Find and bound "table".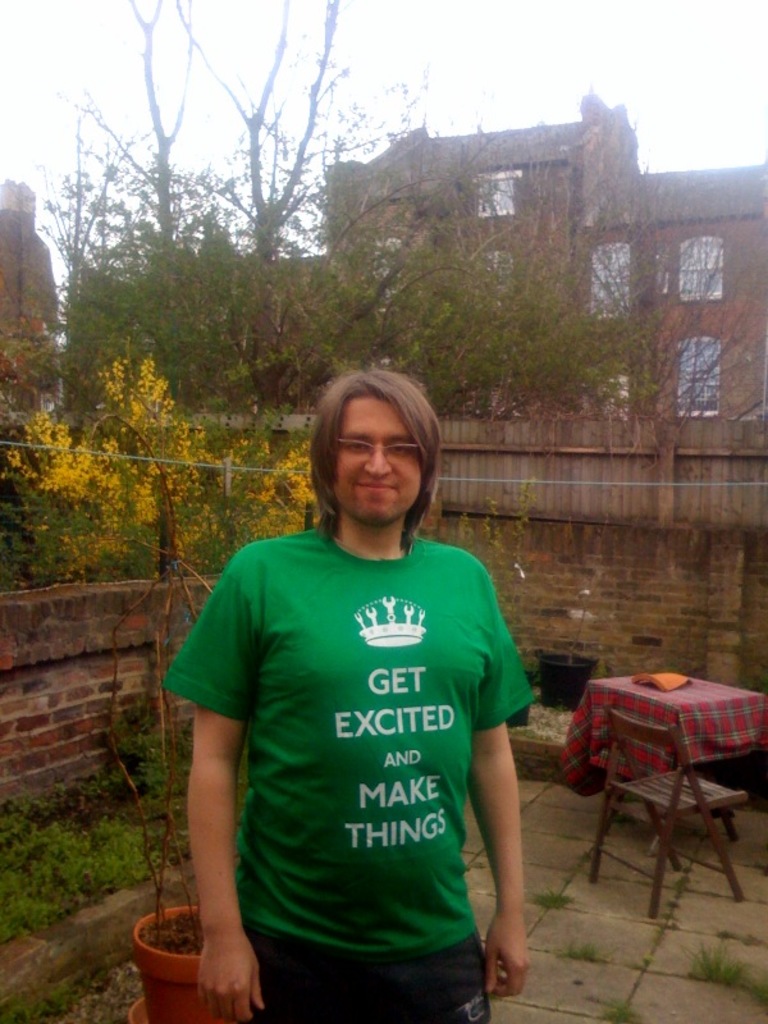
Bound: locate(579, 663, 767, 925).
